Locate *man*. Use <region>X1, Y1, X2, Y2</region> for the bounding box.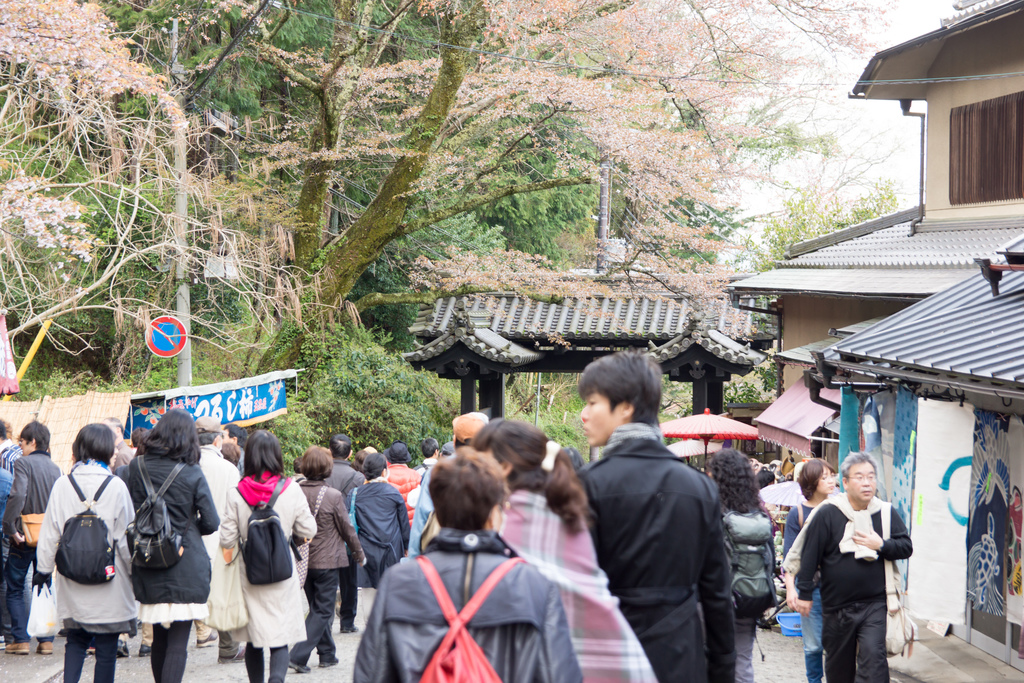
<region>323, 432, 364, 637</region>.
